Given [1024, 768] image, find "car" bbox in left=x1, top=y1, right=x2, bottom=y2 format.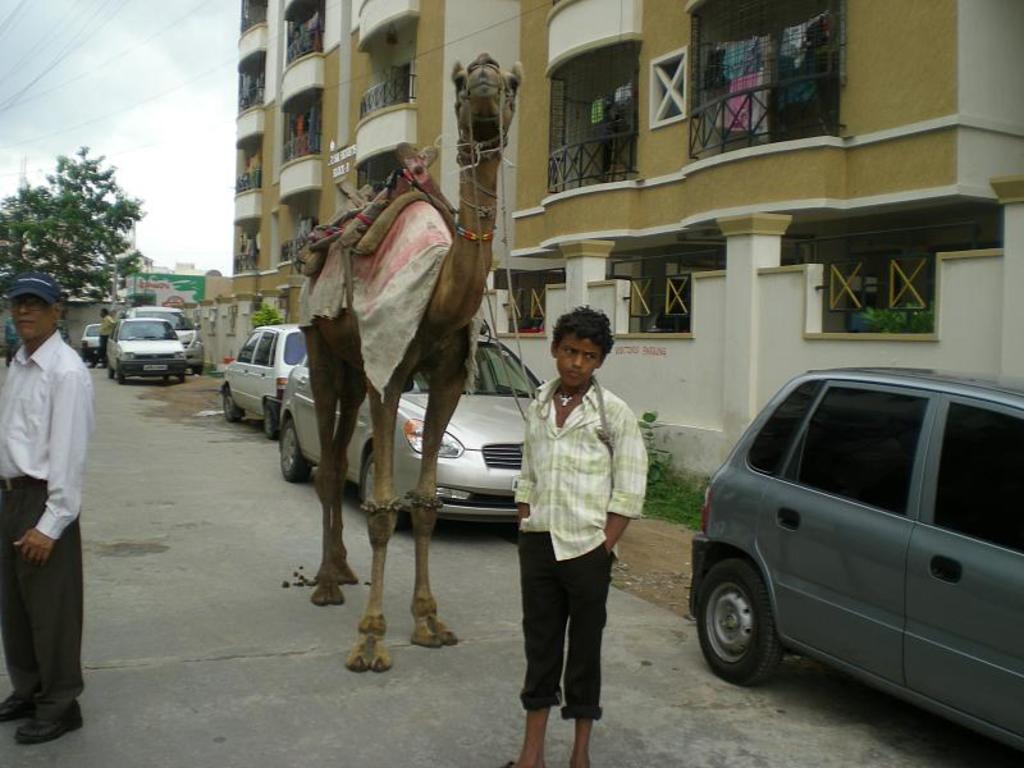
left=689, top=365, right=1023, bottom=755.
